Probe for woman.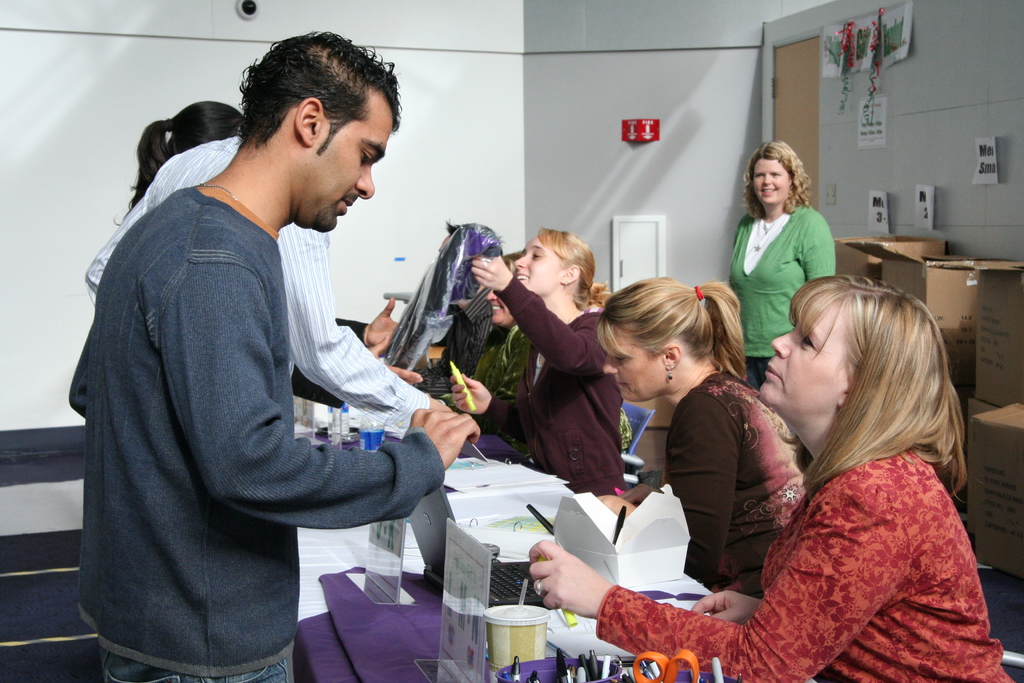
Probe result: (left=444, top=227, right=628, bottom=499).
